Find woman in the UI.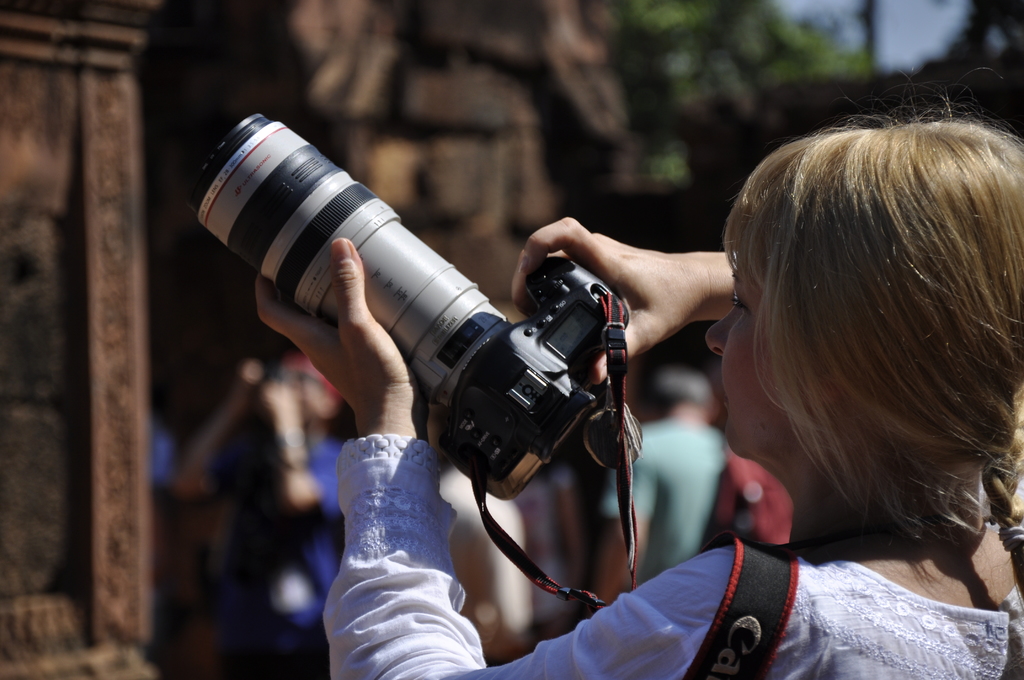
UI element at box=[252, 96, 1023, 679].
